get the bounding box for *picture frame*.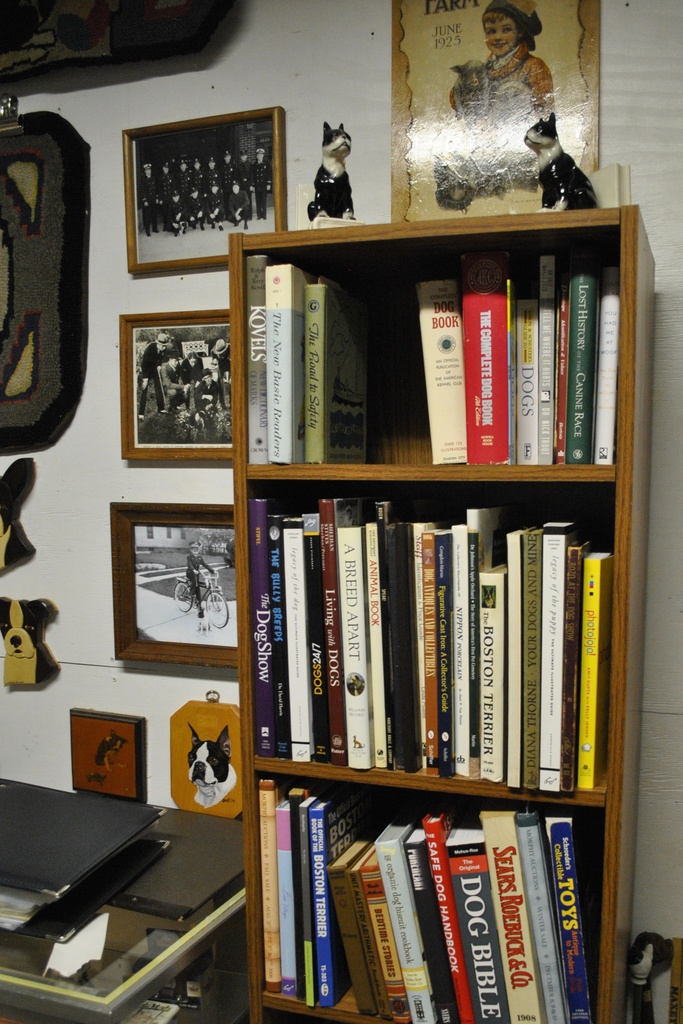
(122,99,284,269).
